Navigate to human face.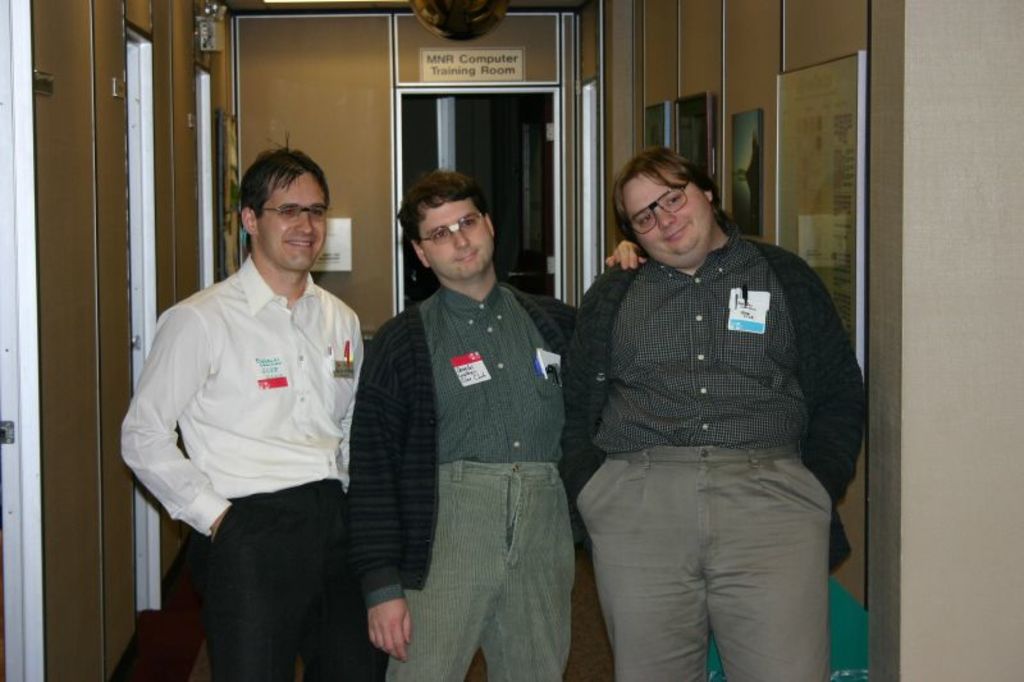
Navigation target: 626, 173, 710, 261.
